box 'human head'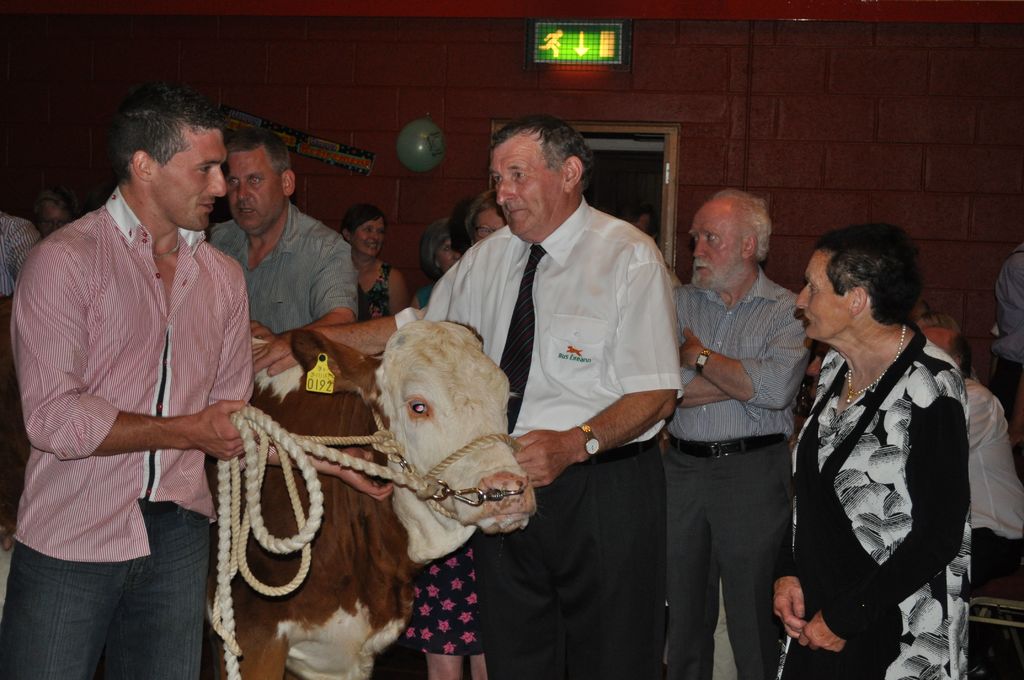
<region>223, 127, 298, 234</region>
